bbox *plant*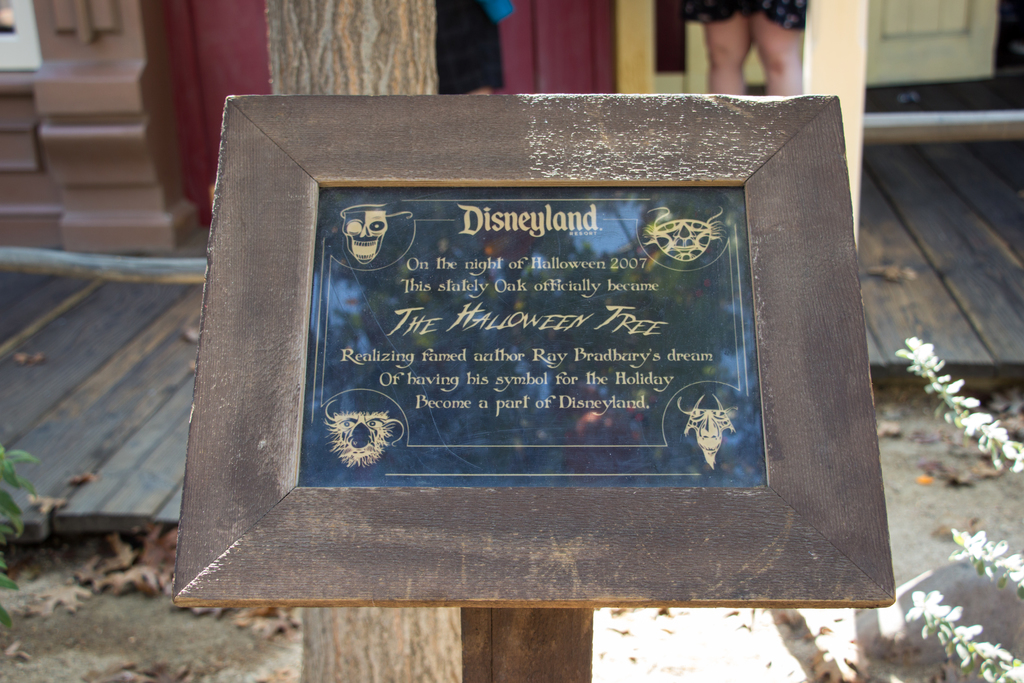
bbox=(893, 336, 1023, 682)
